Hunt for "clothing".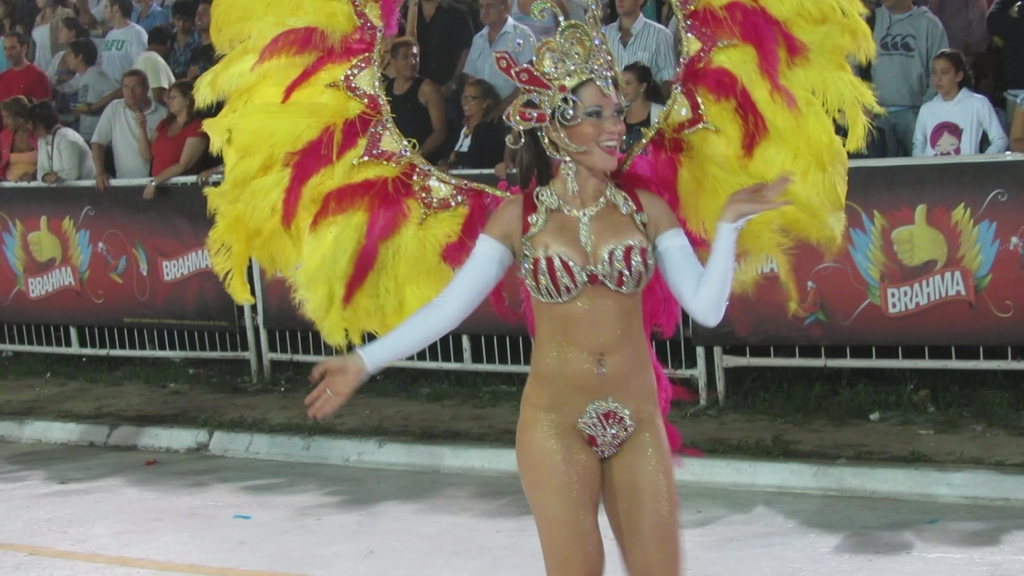
Hunted down at box(78, 76, 157, 174).
